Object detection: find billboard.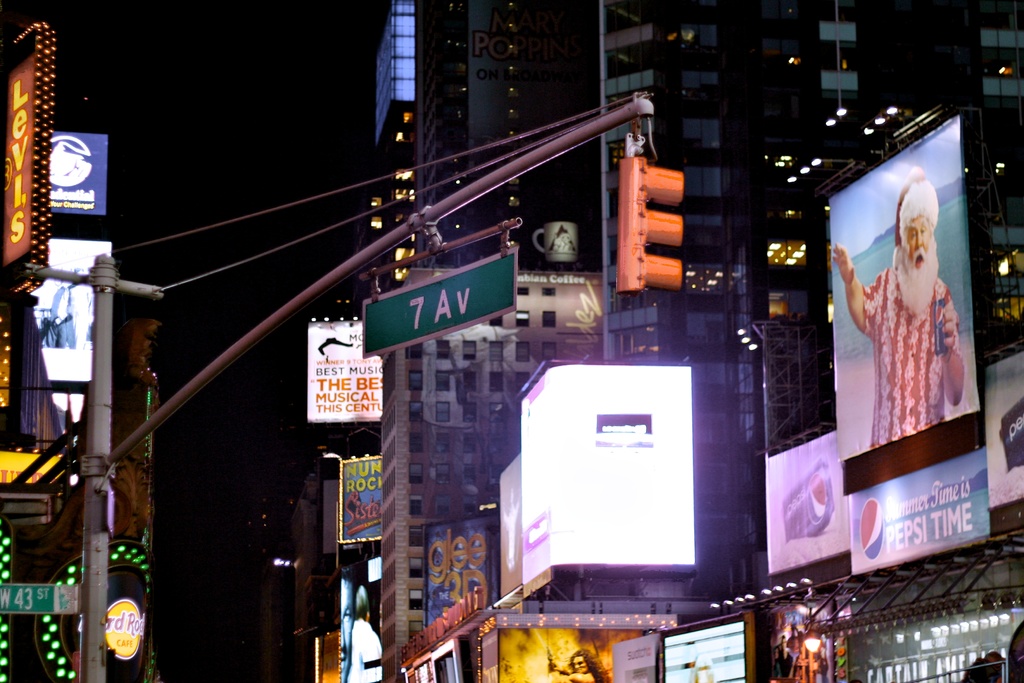
{"x1": 498, "y1": 452, "x2": 547, "y2": 593}.
